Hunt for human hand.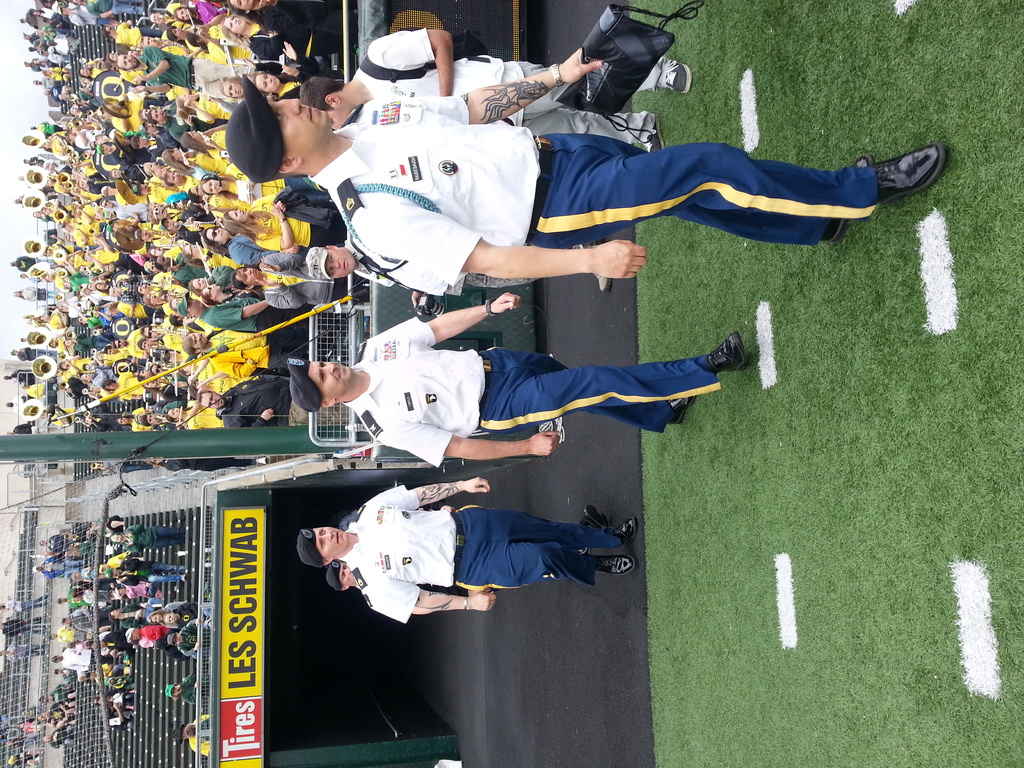
Hunted down at crop(278, 202, 286, 213).
